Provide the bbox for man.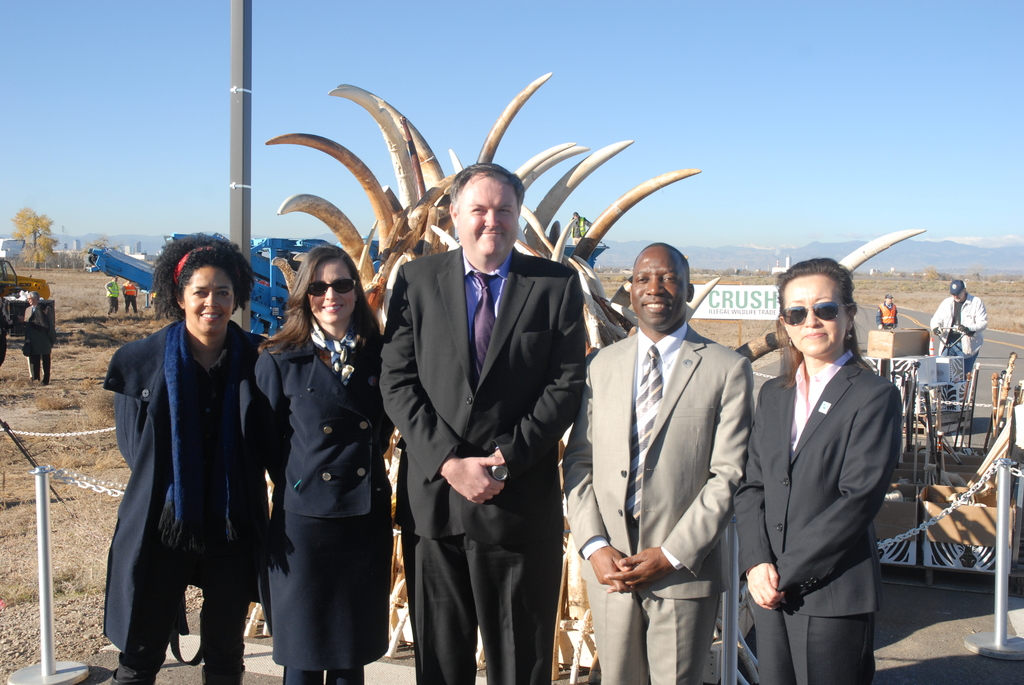
(left=932, top=283, right=986, bottom=372).
